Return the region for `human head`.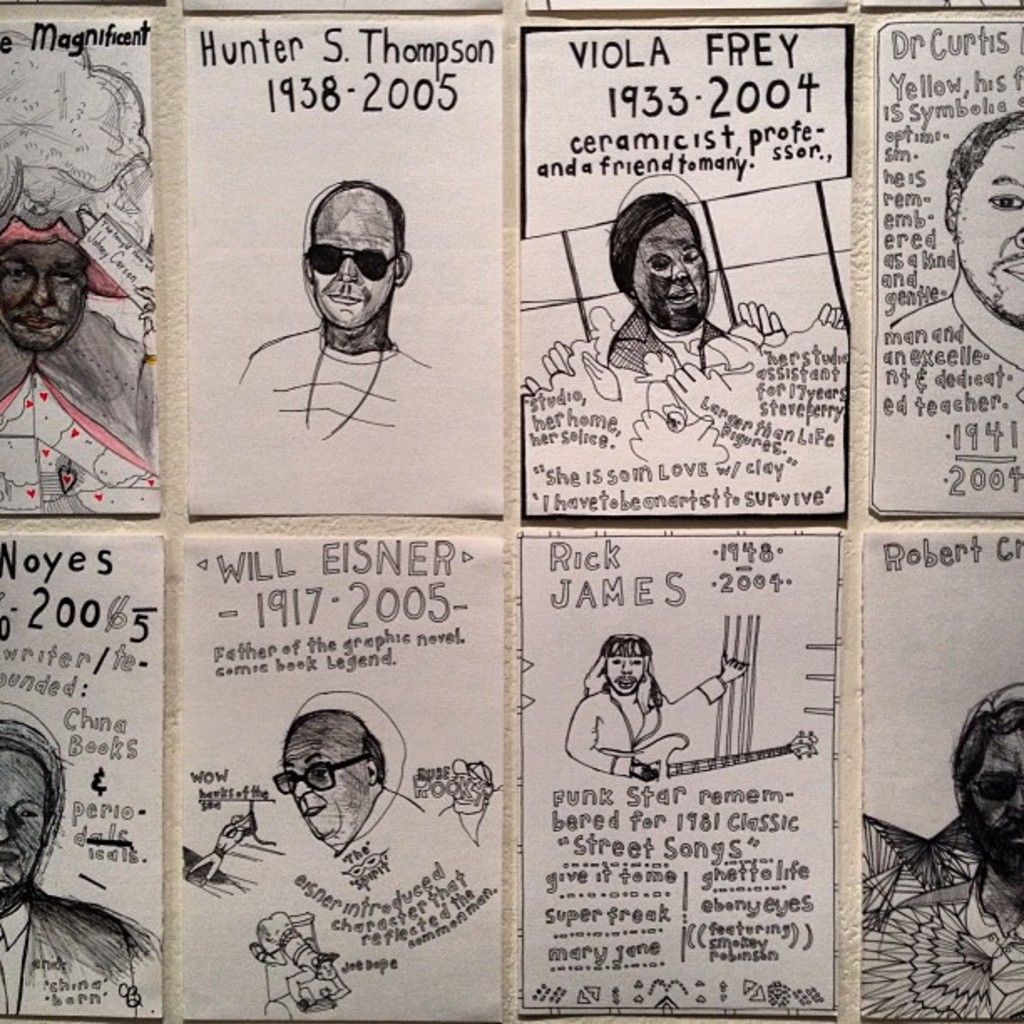
<bbox>949, 701, 1022, 877</bbox>.
